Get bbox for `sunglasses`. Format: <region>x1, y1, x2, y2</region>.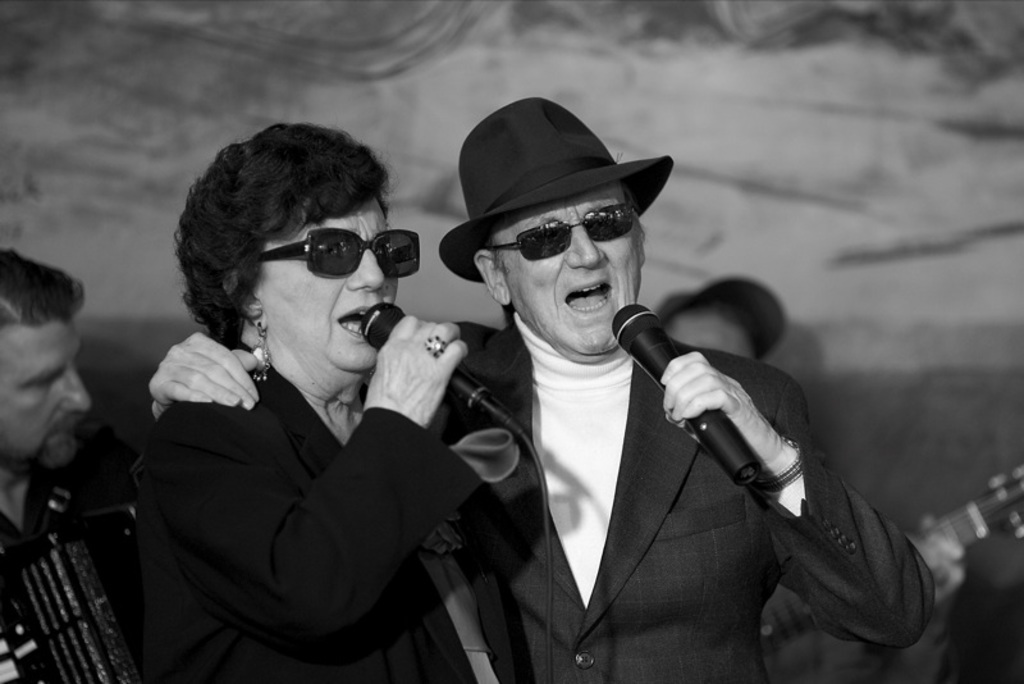
<region>260, 228, 417, 277</region>.
